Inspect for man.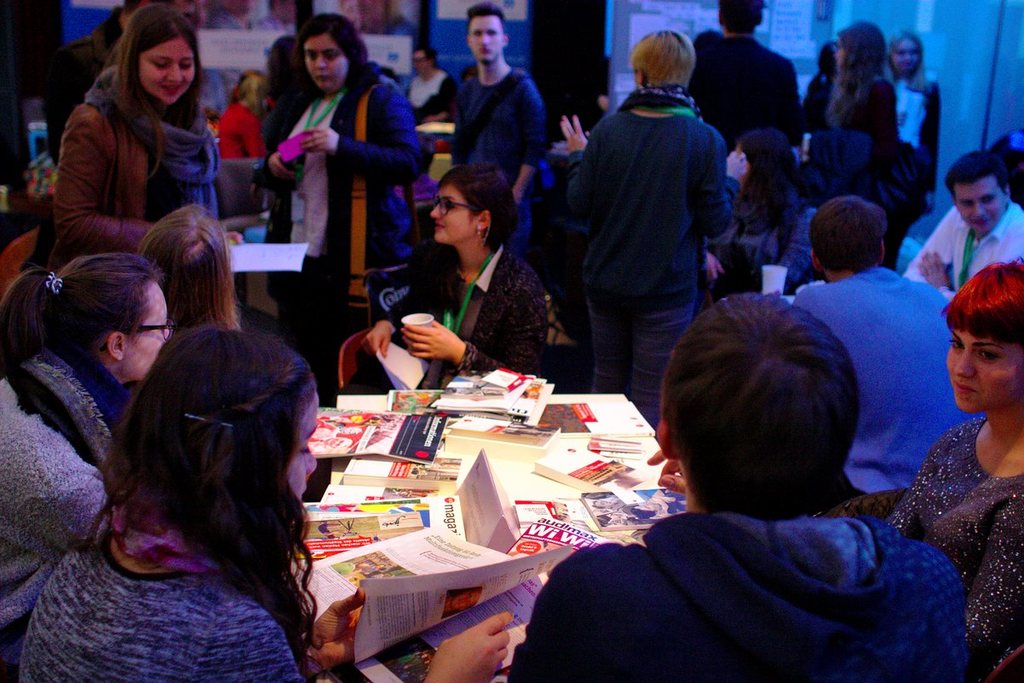
Inspection: (x1=785, y1=203, x2=989, y2=499).
